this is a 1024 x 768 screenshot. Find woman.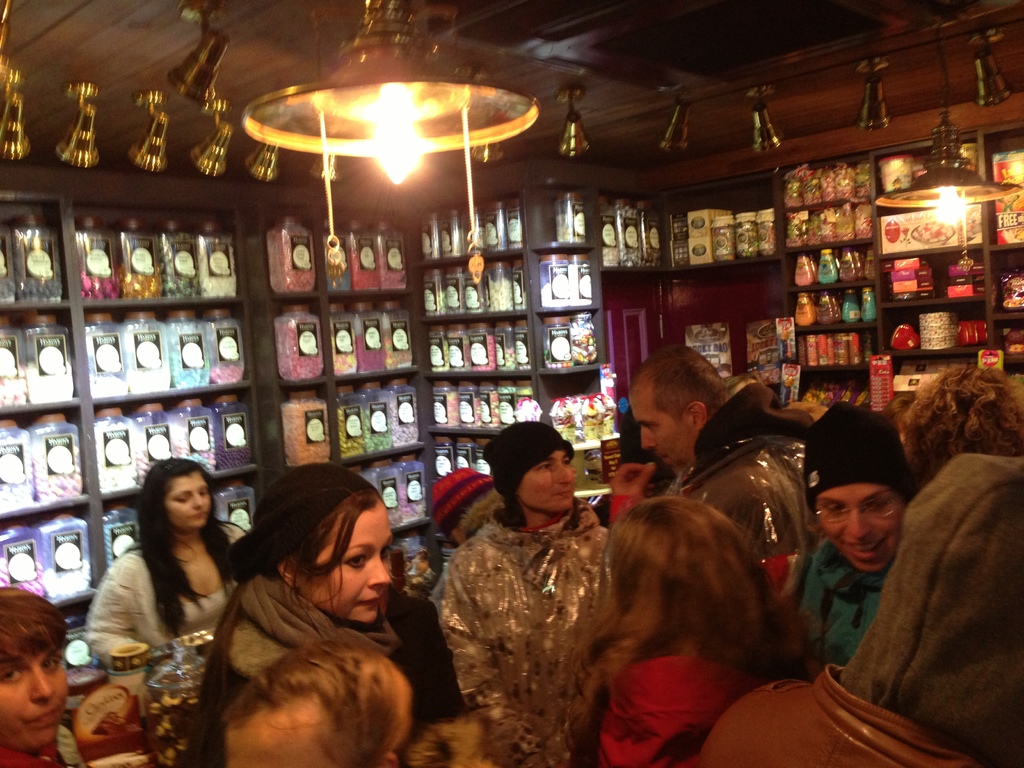
Bounding box: pyautogui.locateOnScreen(187, 461, 470, 767).
